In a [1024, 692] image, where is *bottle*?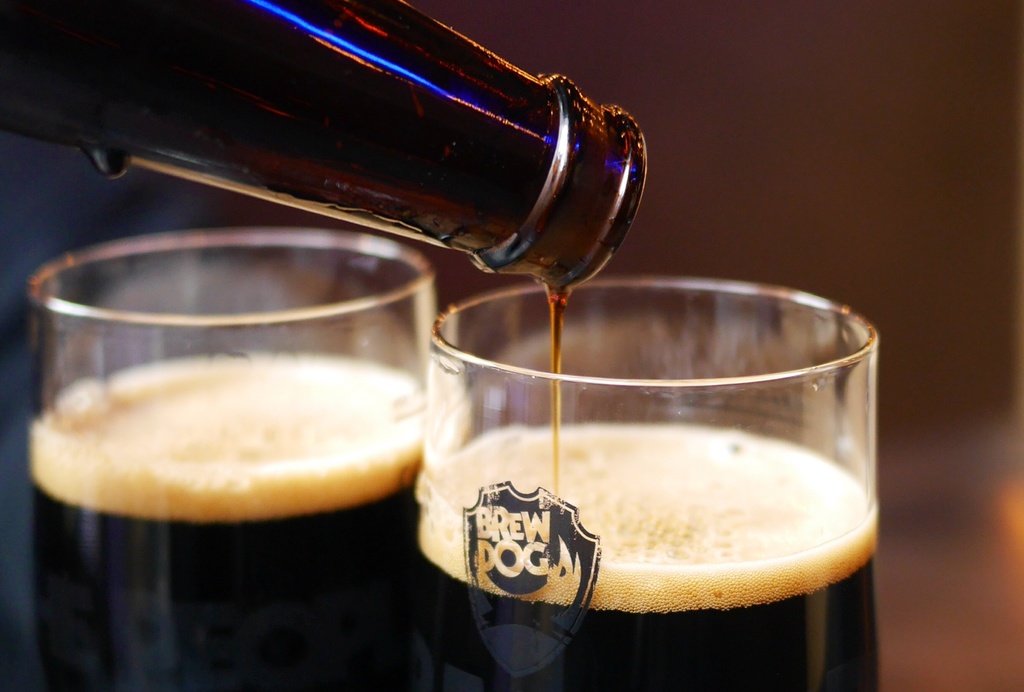
0/0/652/291.
